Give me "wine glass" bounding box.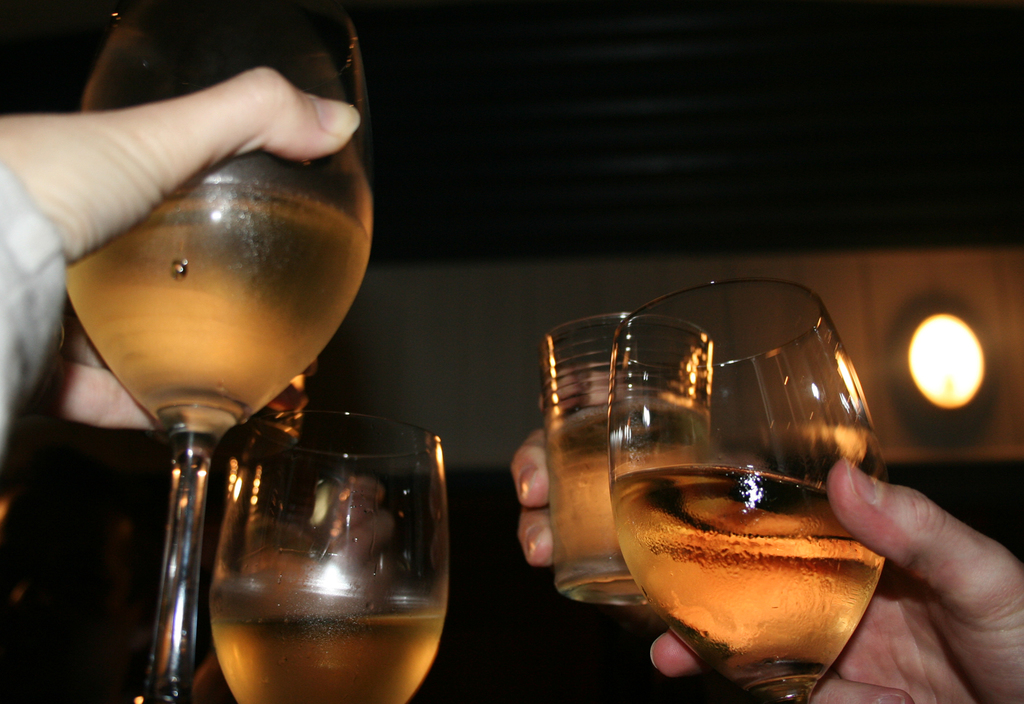
538 317 711 599.
